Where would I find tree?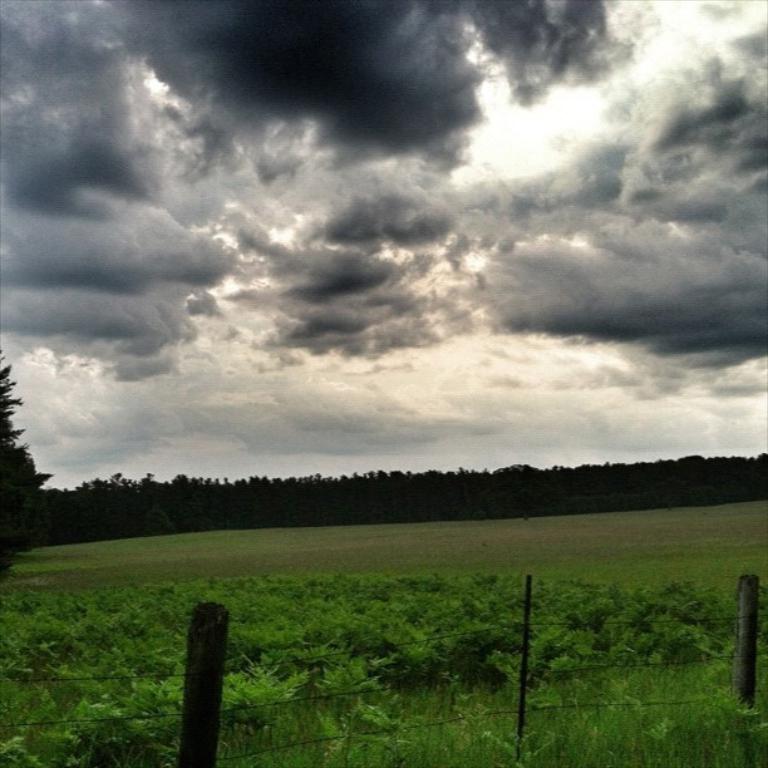
At {"x1": 0, "y1": 354, "x2": 51, "y2": 571}.
